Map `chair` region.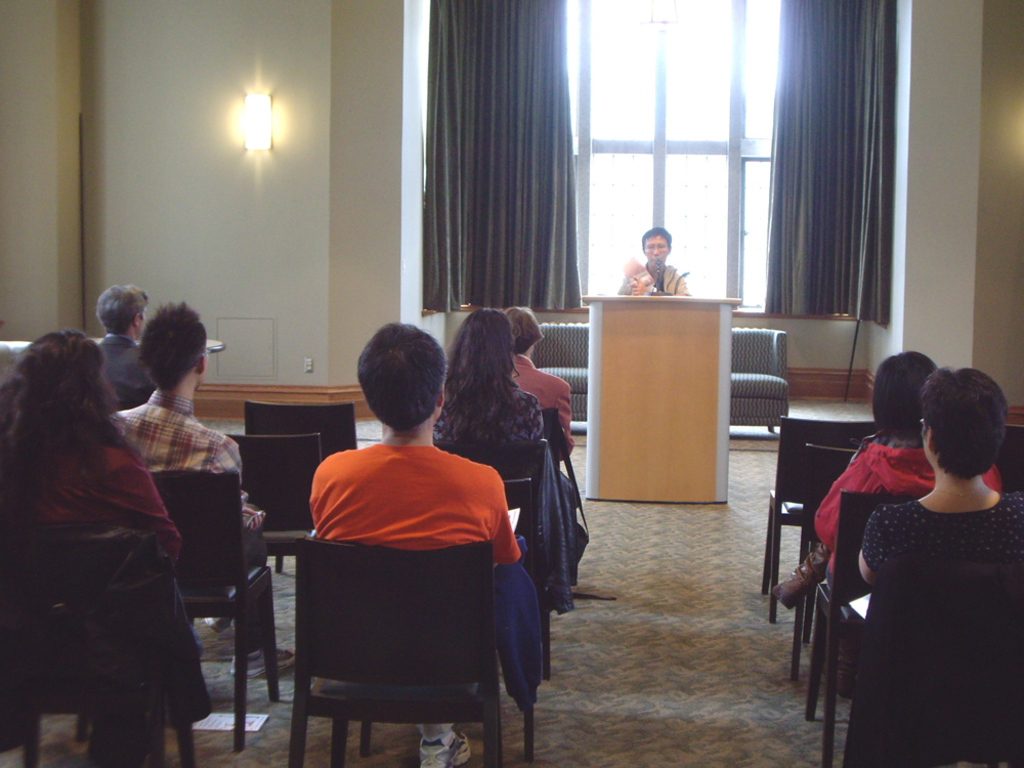
Mapped to crop(755, 417, 883, 628).
